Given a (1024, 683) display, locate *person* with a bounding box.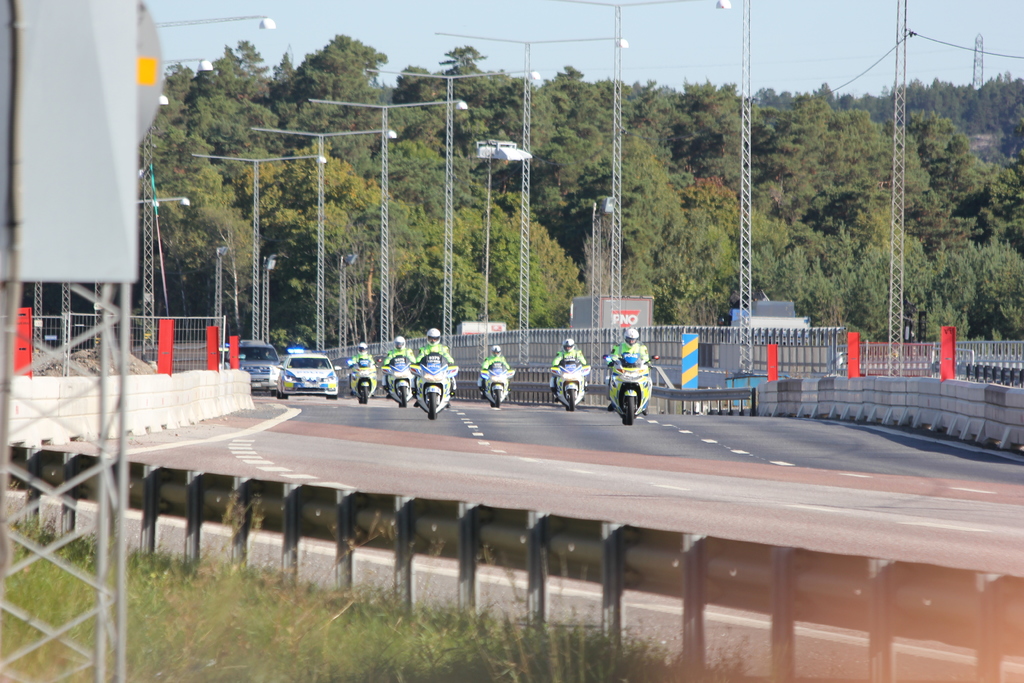
Located: Rect(349, 339, 376, 366).
